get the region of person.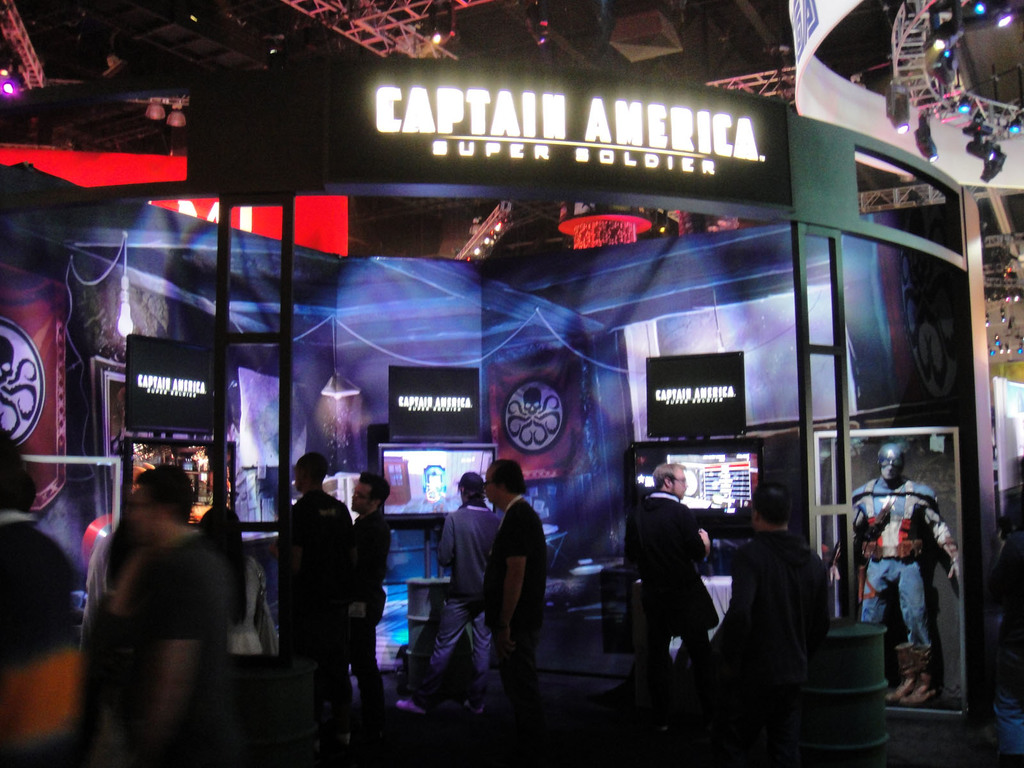
[278, 452, 359, 765].
